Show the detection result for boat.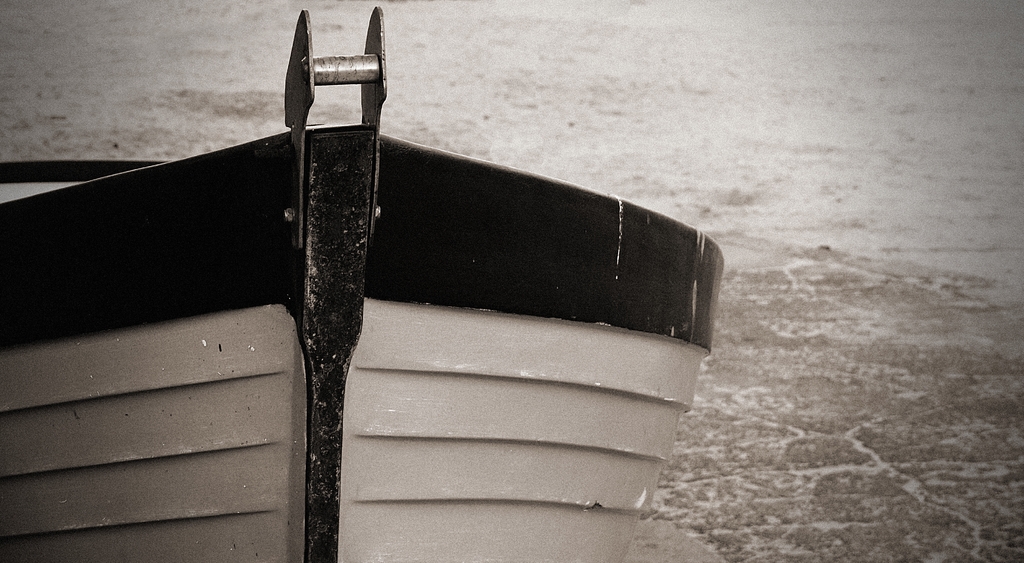
38 40 748 521.
